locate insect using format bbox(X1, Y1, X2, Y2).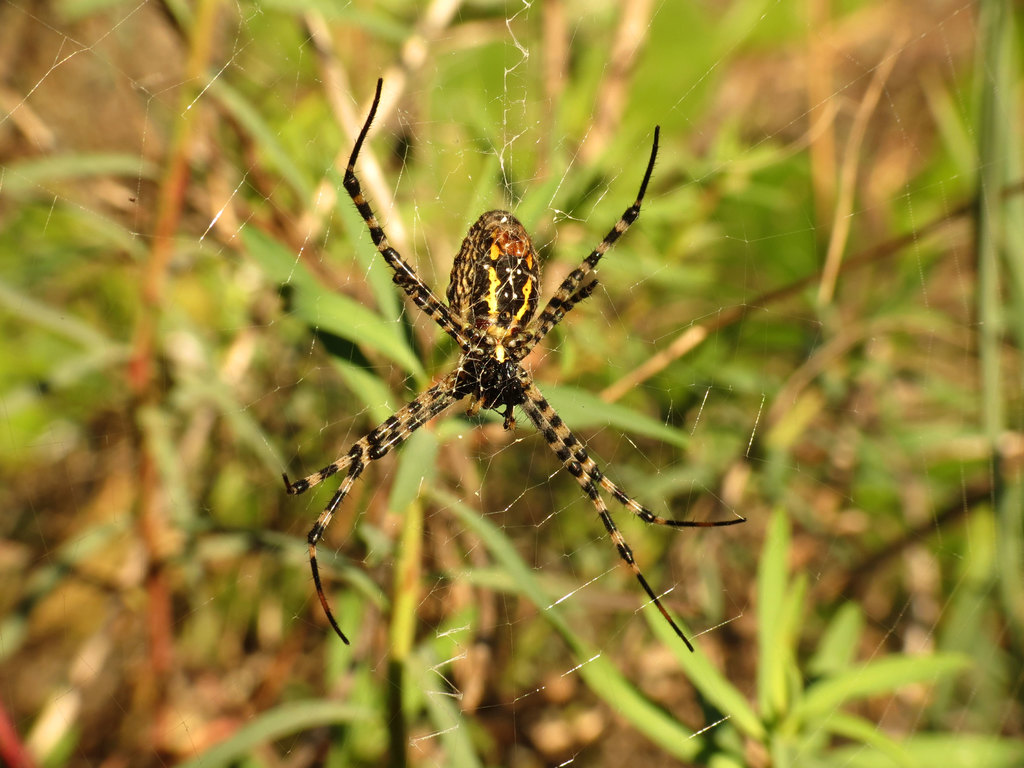
bbox(285, 73, 751, 652).
